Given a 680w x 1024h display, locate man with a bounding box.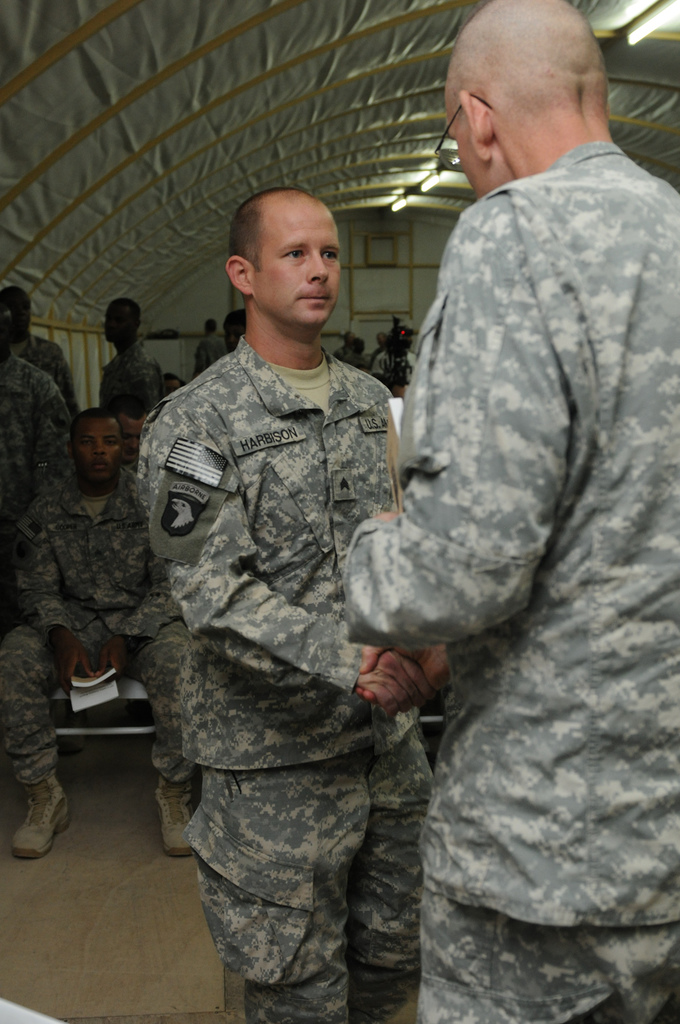
Located: crop(0, 295, 83, 619).
